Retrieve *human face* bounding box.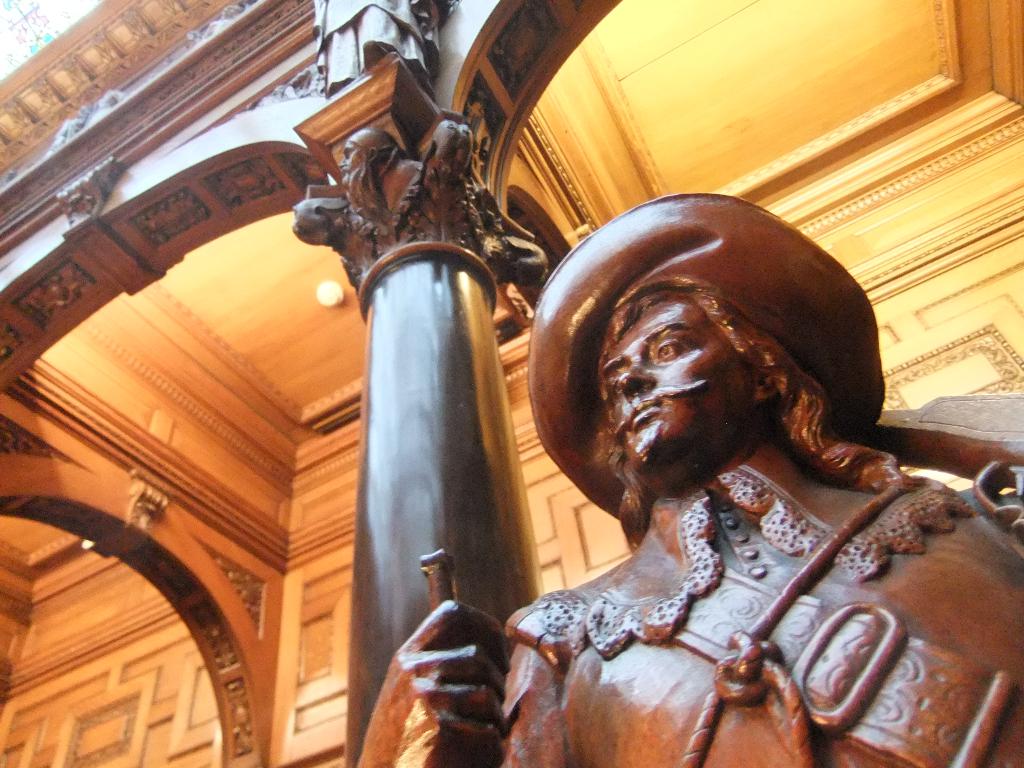
Bounding box: (left=600, top=292, right=758, bottom=482).
